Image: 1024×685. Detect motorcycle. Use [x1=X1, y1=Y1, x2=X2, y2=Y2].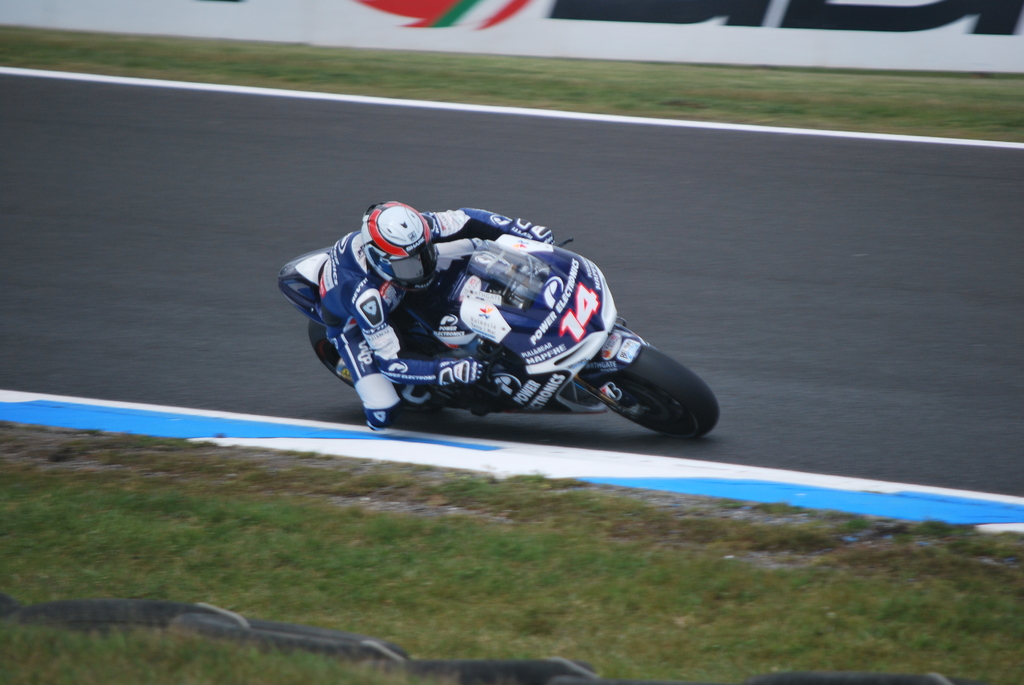
[x1=276, y1=231, x2=719, y2=443].
